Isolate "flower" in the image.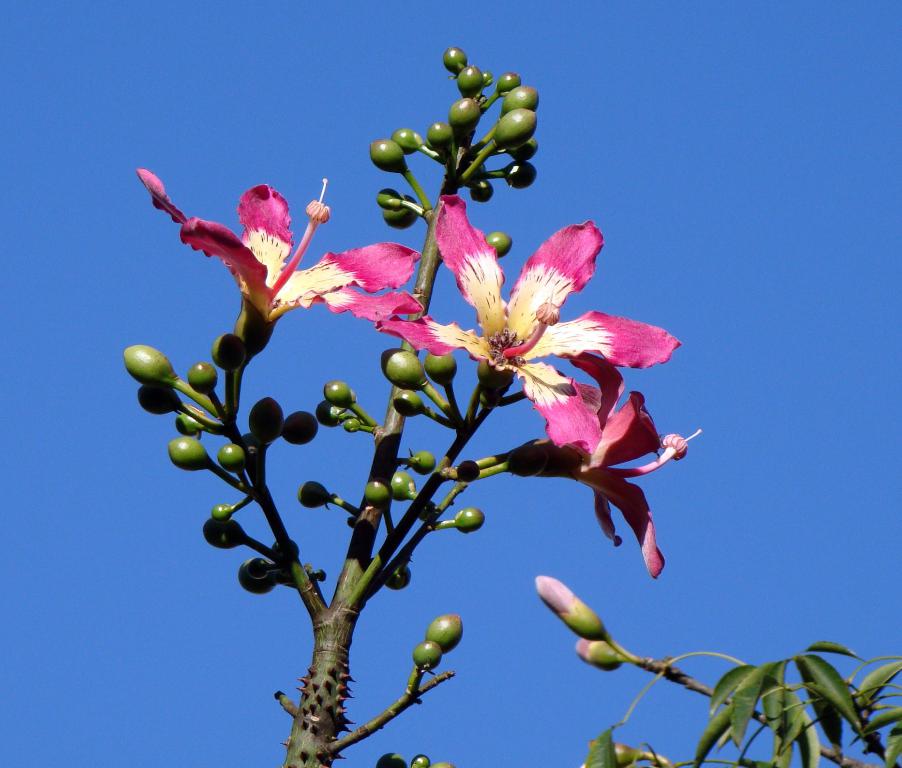
Isolated region: 528/389/668/575.
